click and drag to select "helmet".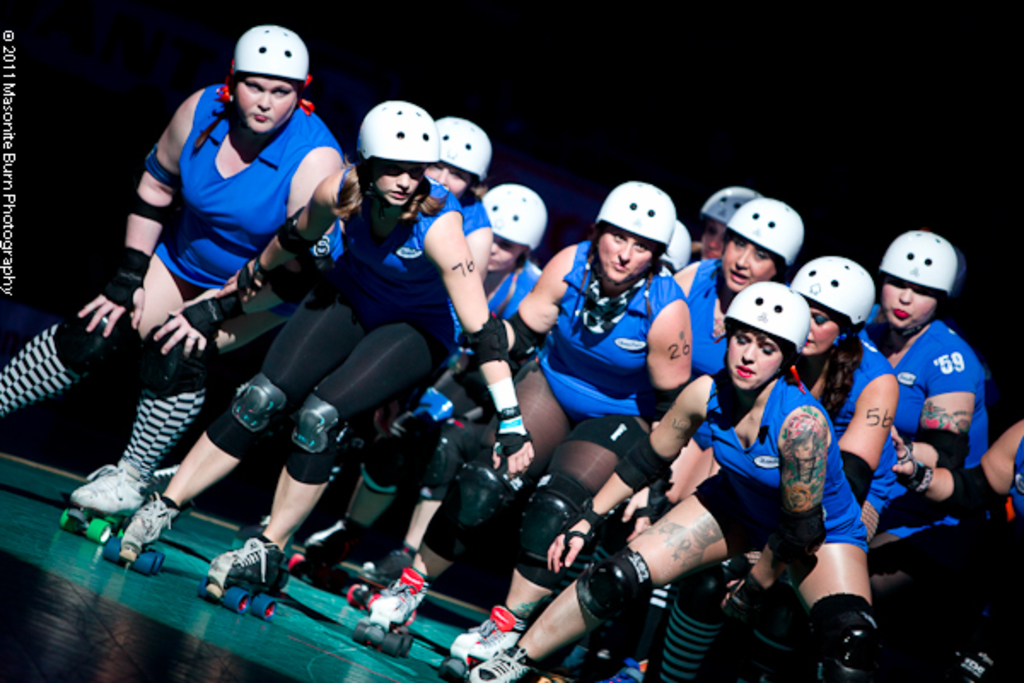
Selection: <bbox>701, 188, 761, 225</bbox>.
